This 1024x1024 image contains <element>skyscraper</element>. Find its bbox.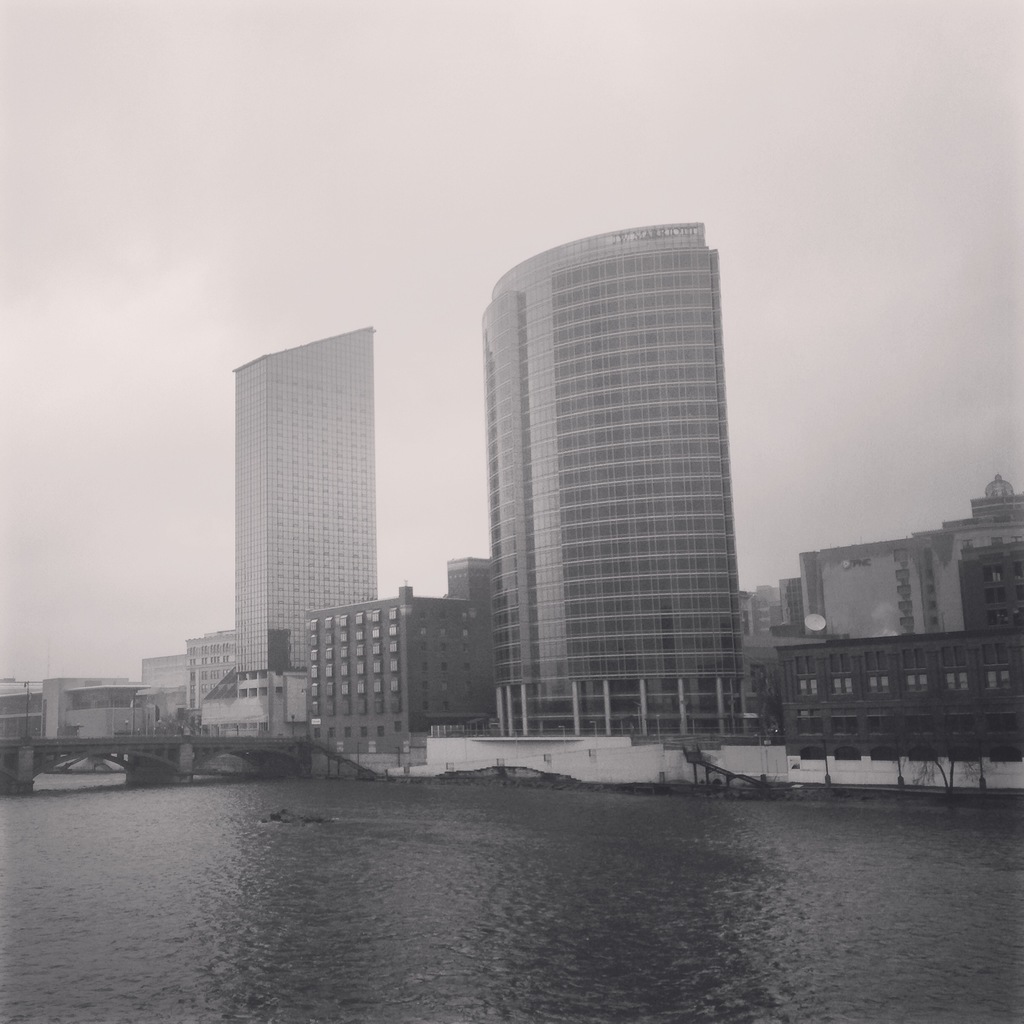
crop(782, 465, 1023, 635).
